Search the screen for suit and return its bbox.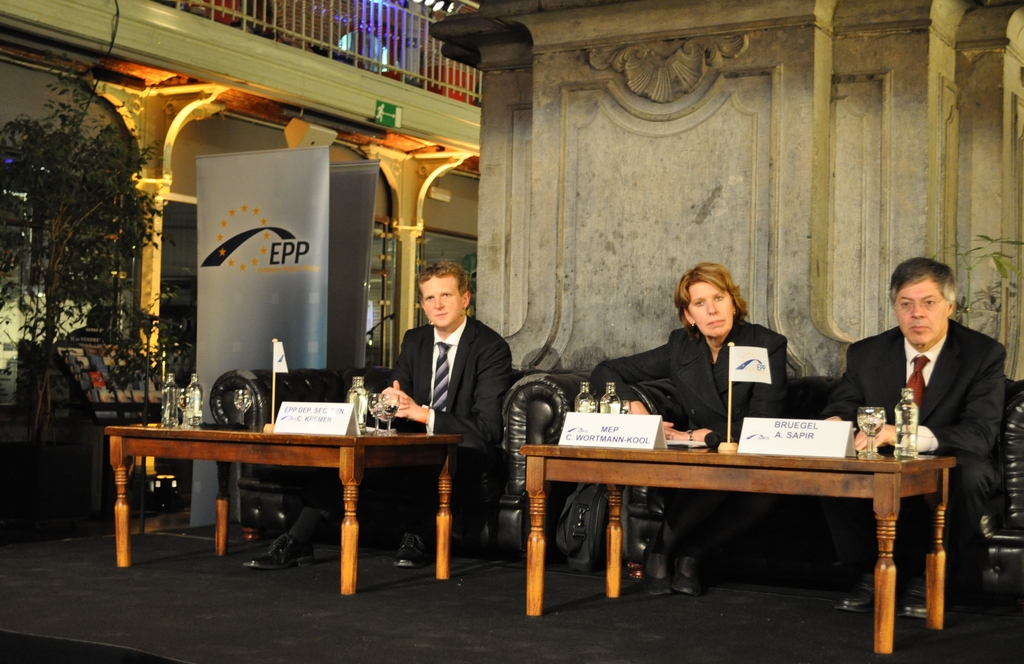
Found: [588, 325, 788, 511].
